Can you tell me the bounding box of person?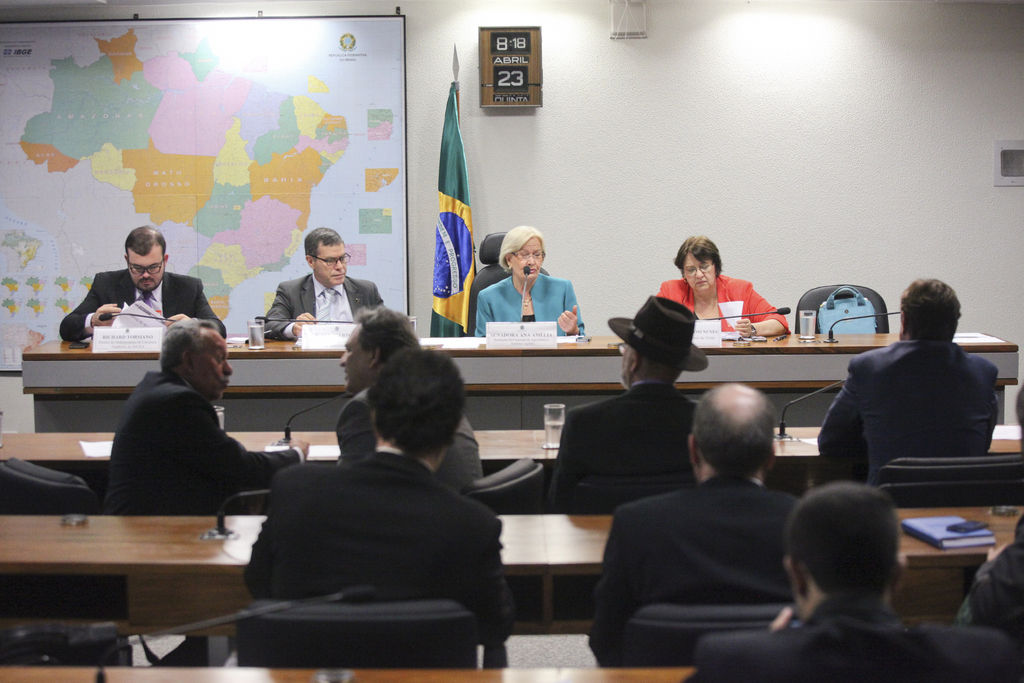
[821,268,1005,490].
